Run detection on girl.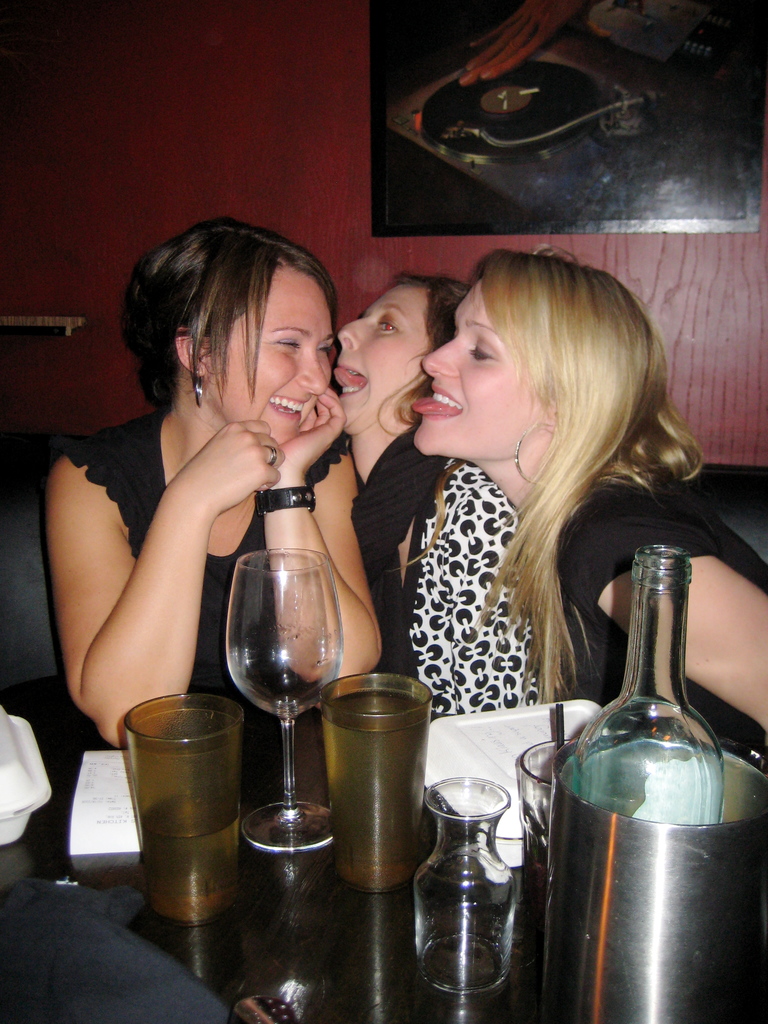
Result: region(409, 248, 767, 748).
